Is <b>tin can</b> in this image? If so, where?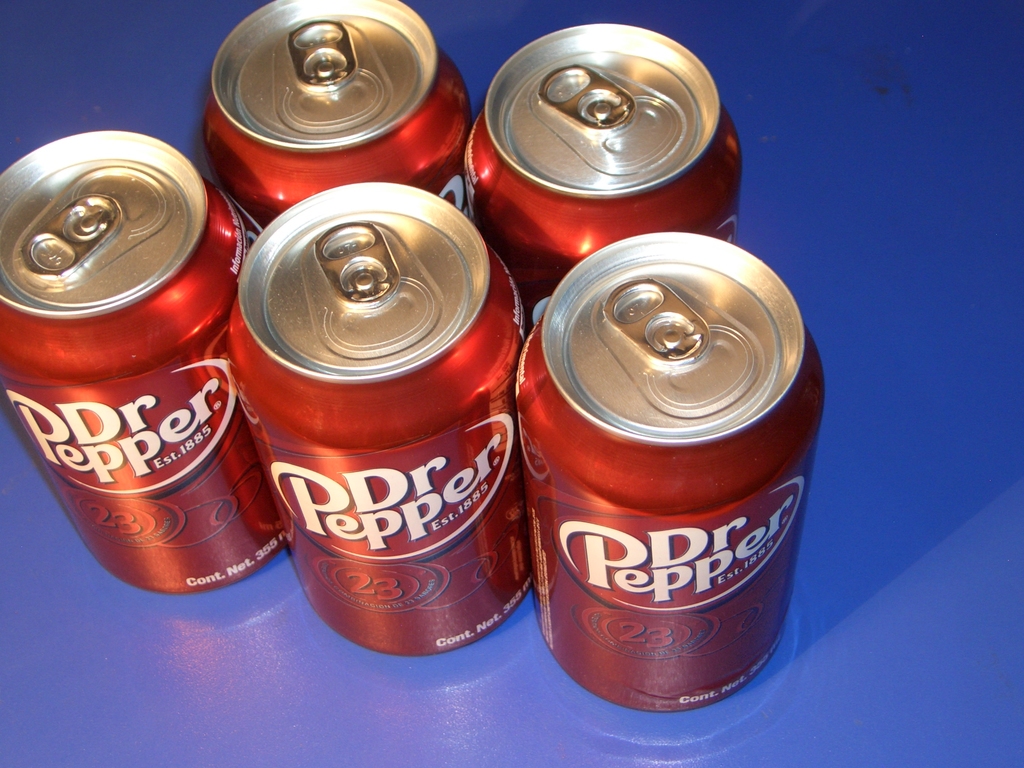
Yes, at <box>0,128,288,590</box>.
